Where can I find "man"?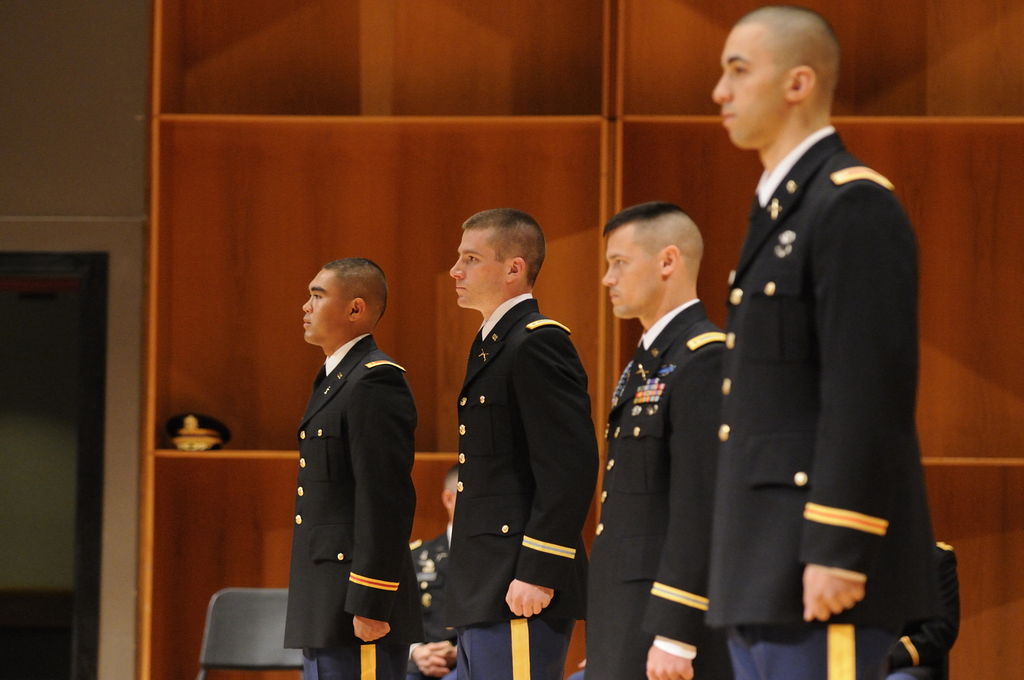
You can find it at [281,258,420,679].
